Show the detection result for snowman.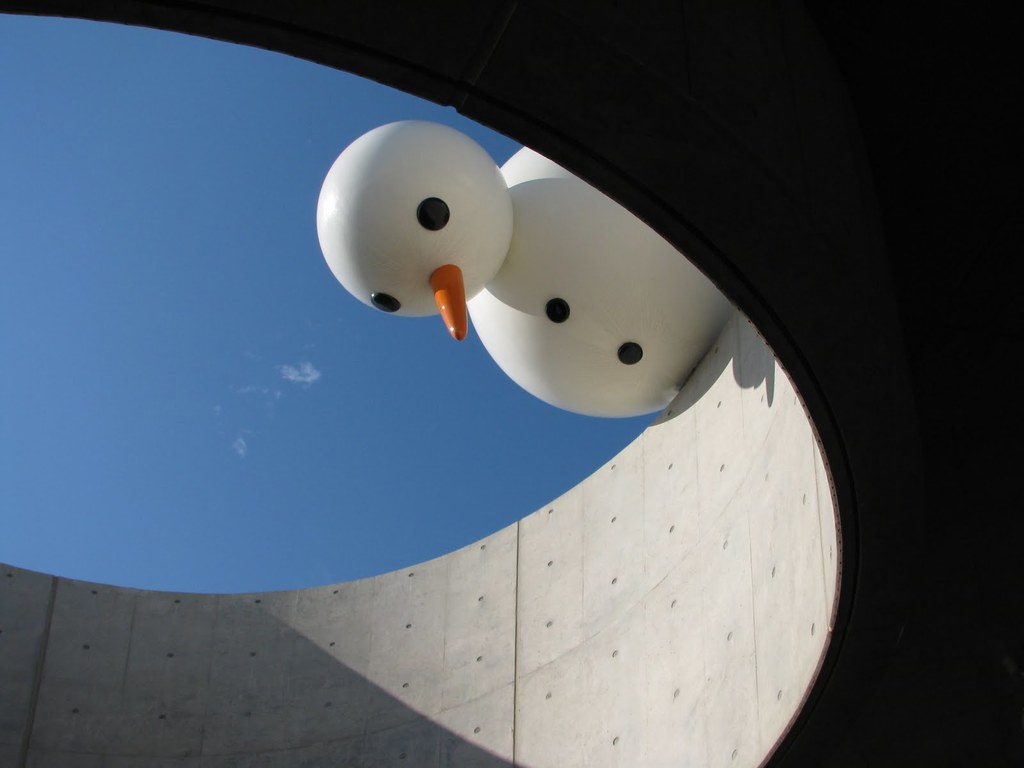
[337, 137, 781, 431].
